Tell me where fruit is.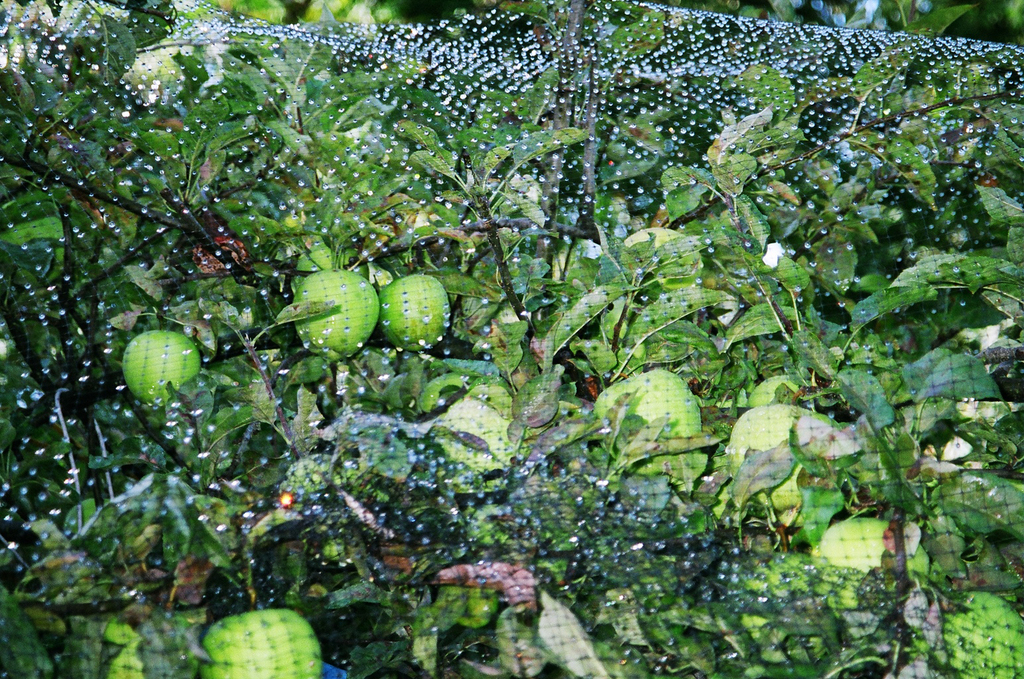
fruit is at [x1=935, y1=593, x2=1023, y2=678].
